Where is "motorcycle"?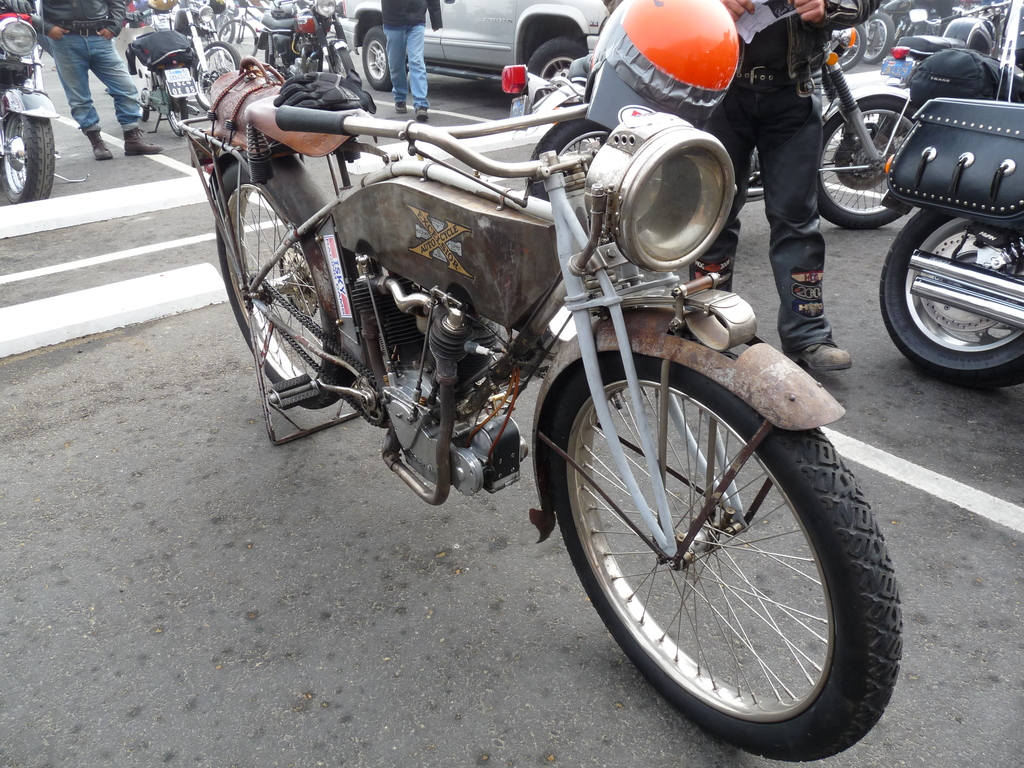
box(884, 2, 1016, 89).
